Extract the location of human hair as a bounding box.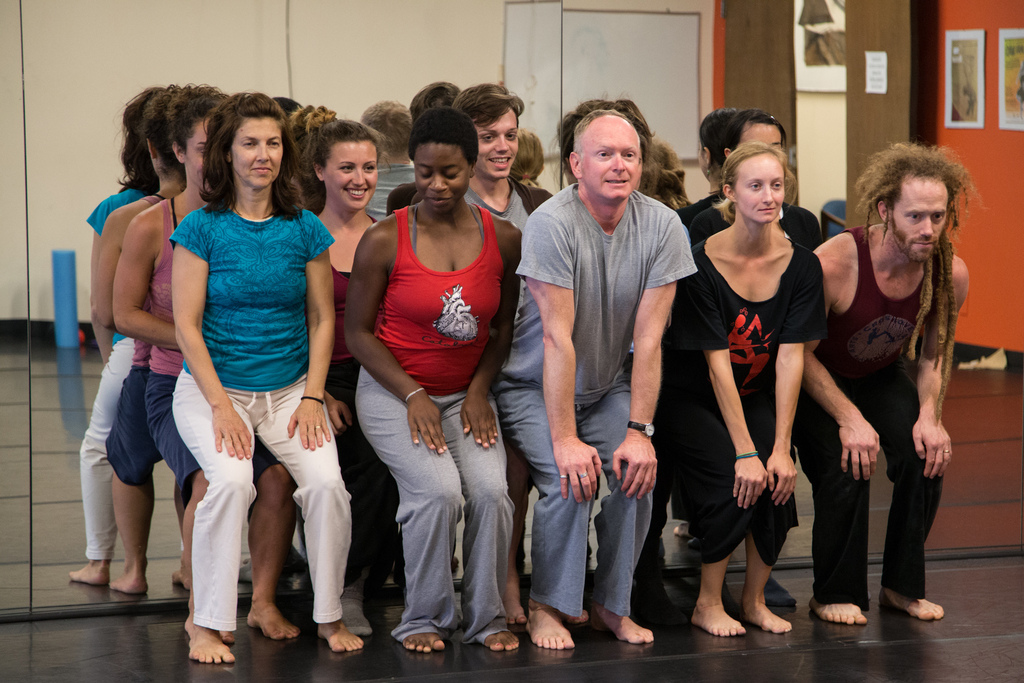
x1=191, y1=93, x2=295, y2=217.
